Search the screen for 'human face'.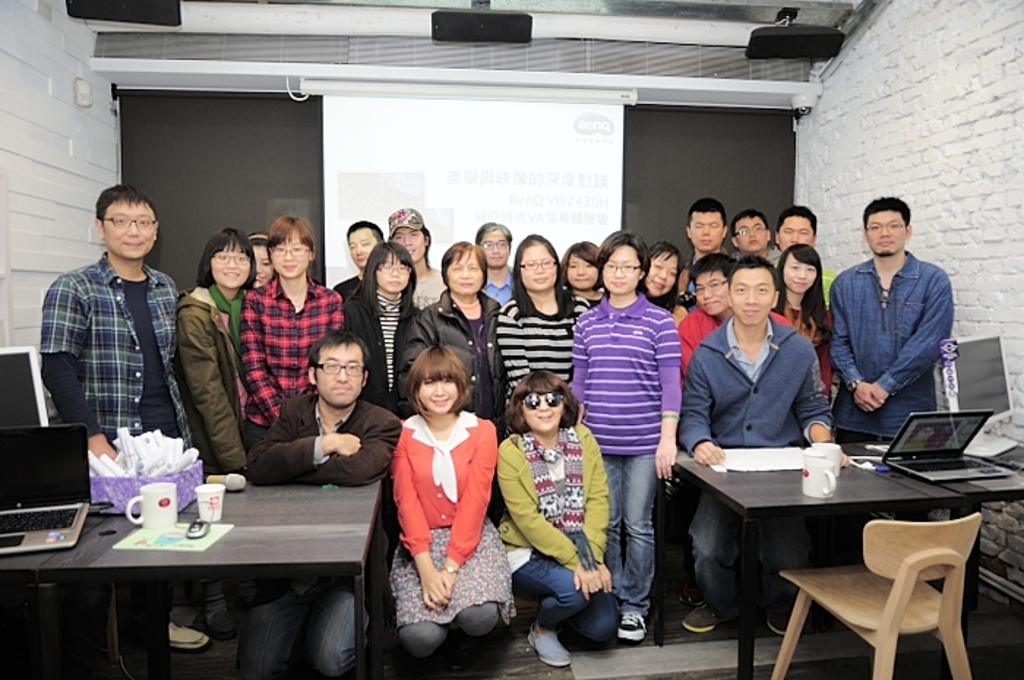
Found at (left=695, top=268, right=727, bottom=314).
